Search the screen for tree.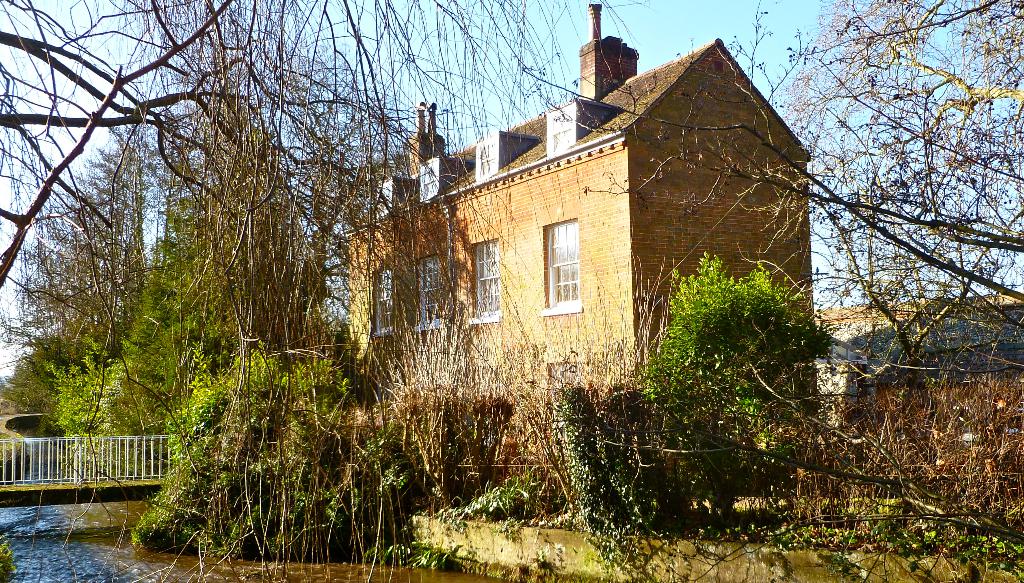
Found at box(514, 64, 1023, 405).
